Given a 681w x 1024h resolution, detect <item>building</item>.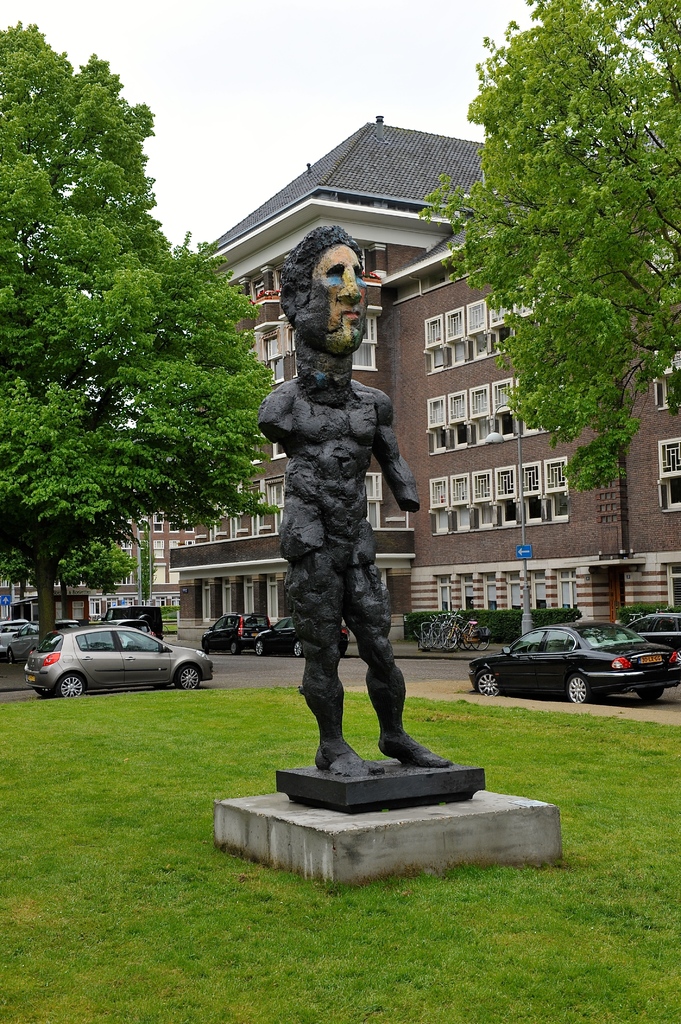
168, 111, 680, 624.
